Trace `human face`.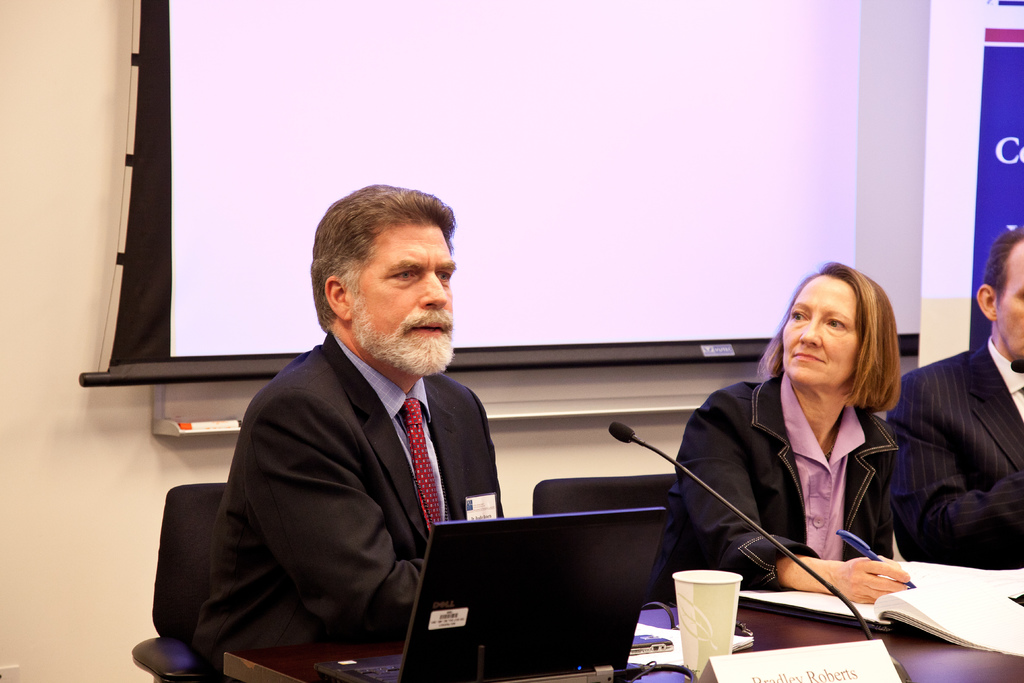
Traced to Rect(348, 231, 455, 375).
